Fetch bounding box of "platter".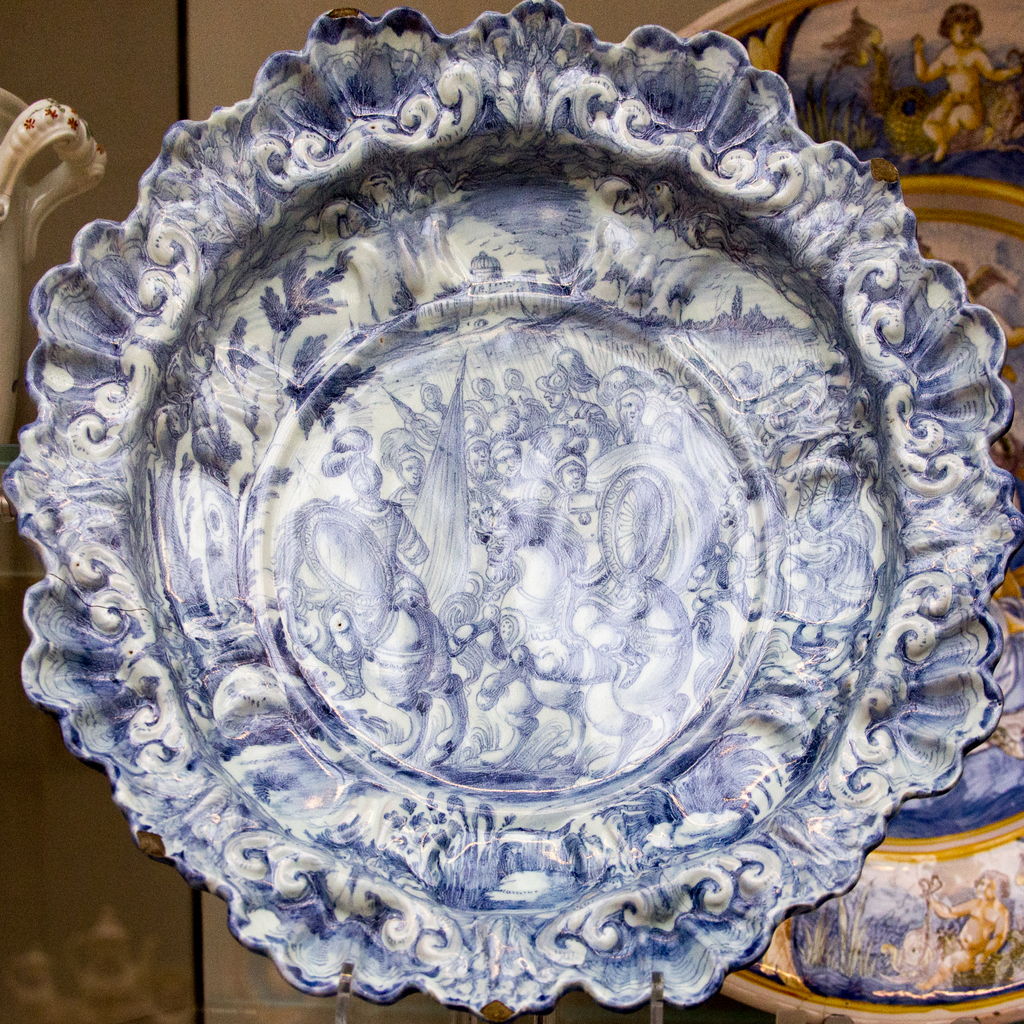
Bbox: left=5, top=1, right=1023, bottom=1016.
